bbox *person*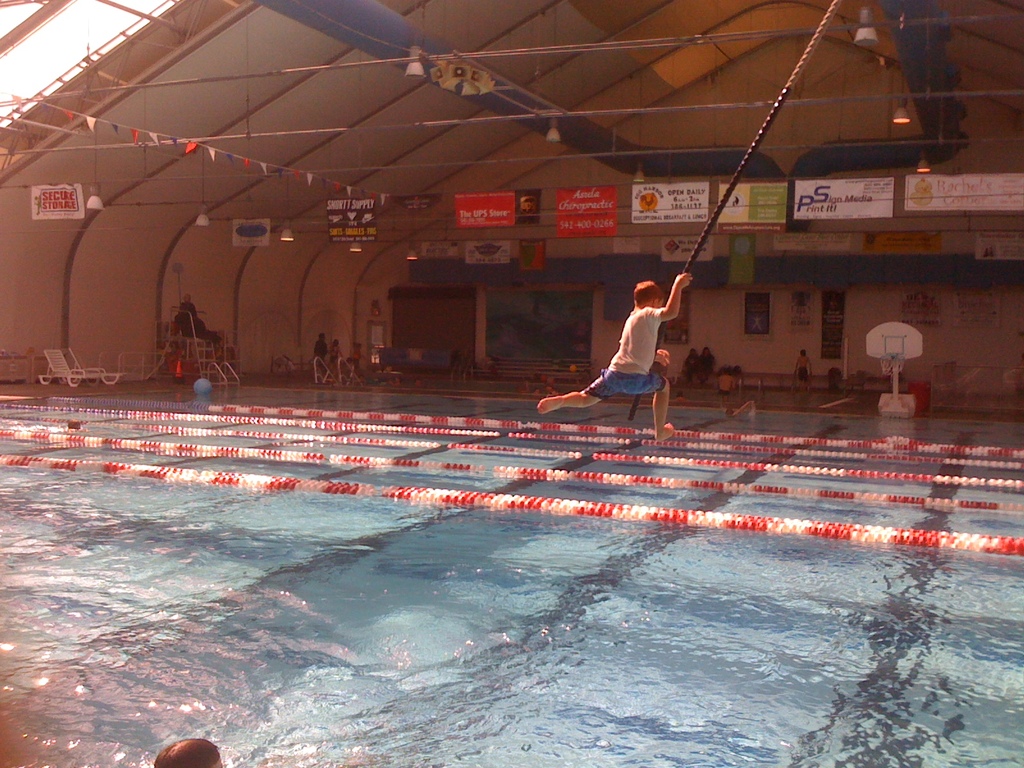
349:346:360:378
